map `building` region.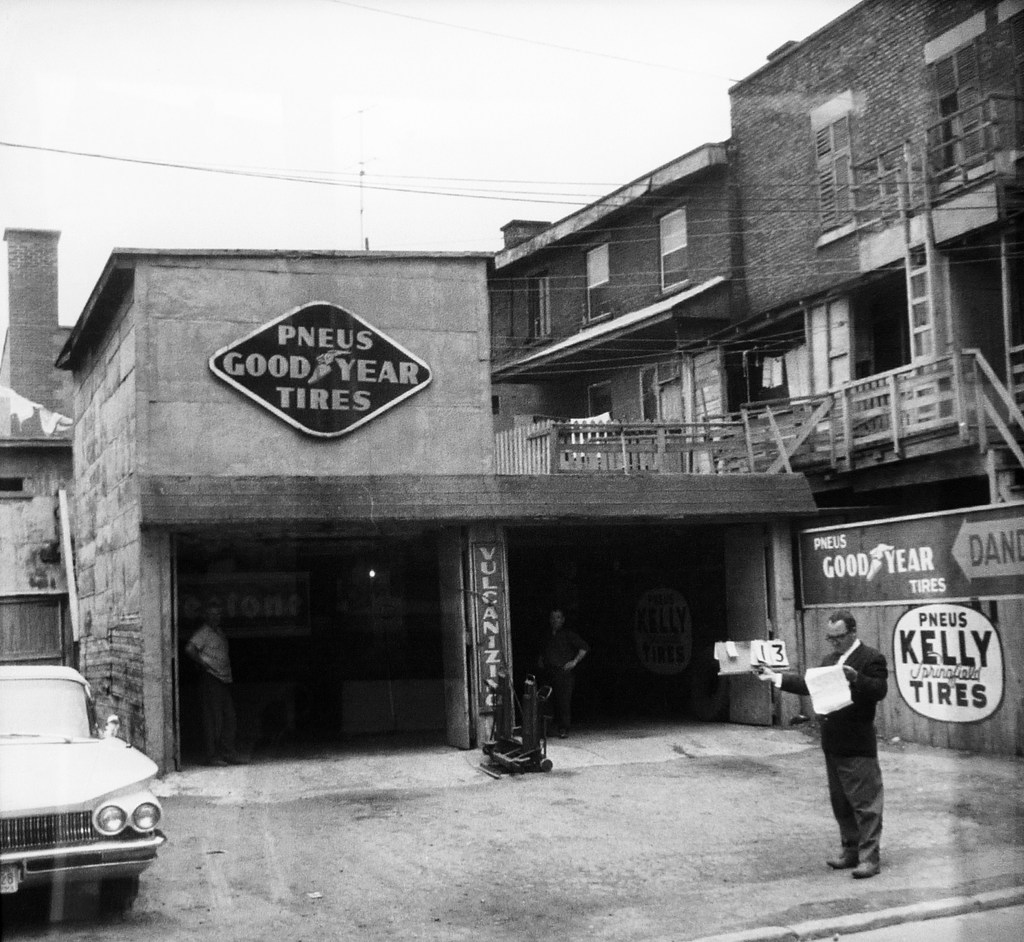
Mapped to bbox=(0, 0, 1023, 749).
